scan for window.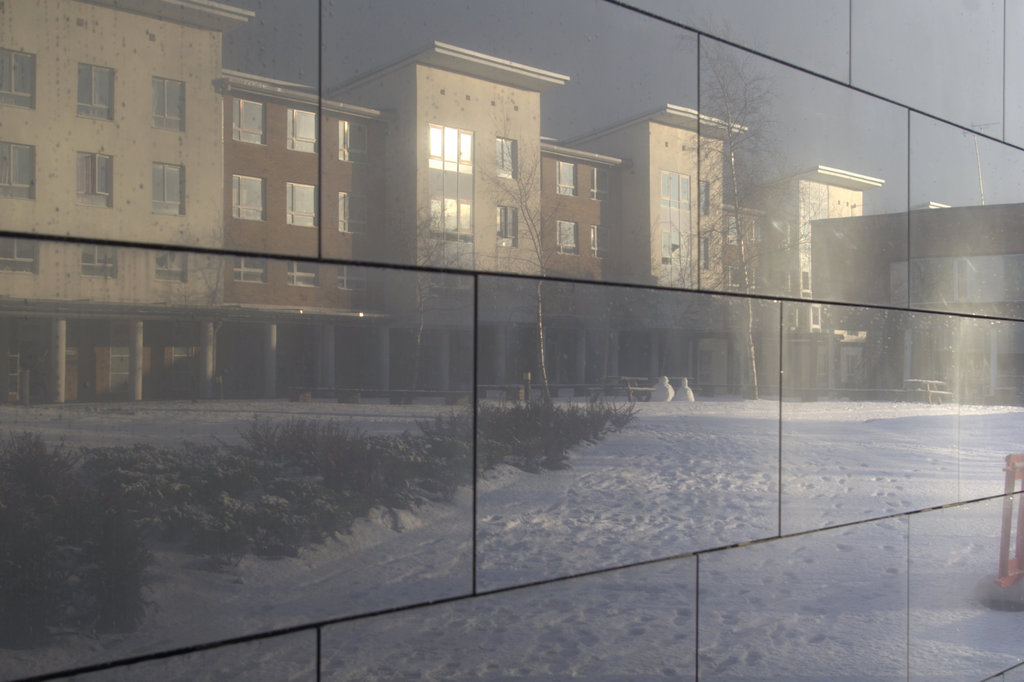
Scan result: [x1=285, y1=183, x2=318, y2=226].
